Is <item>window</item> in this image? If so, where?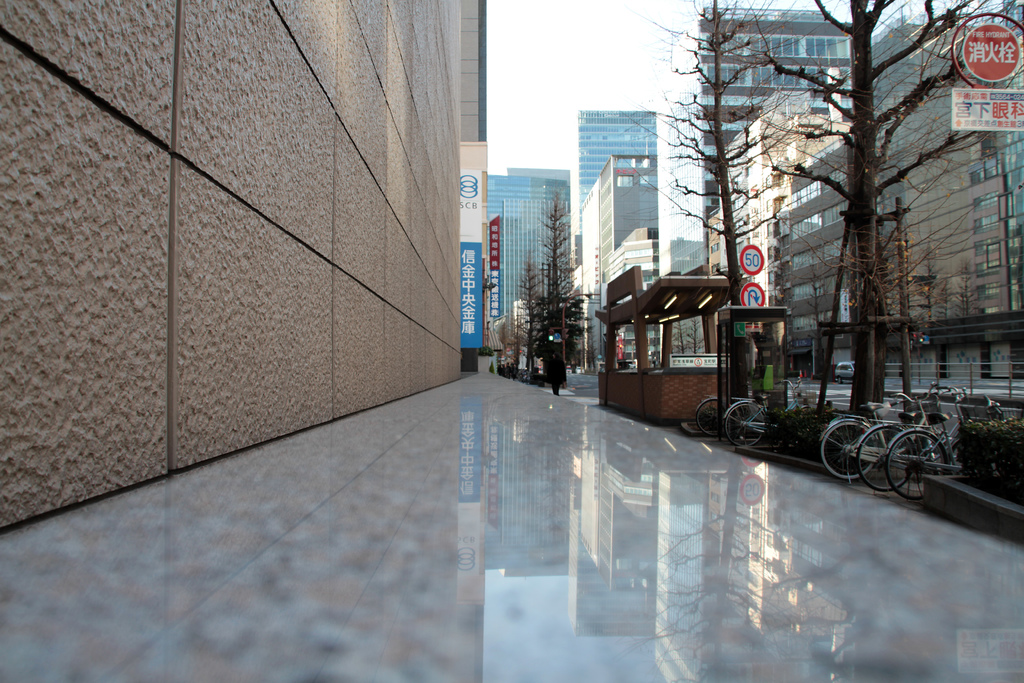
Yes, at [614,173,635,188].
